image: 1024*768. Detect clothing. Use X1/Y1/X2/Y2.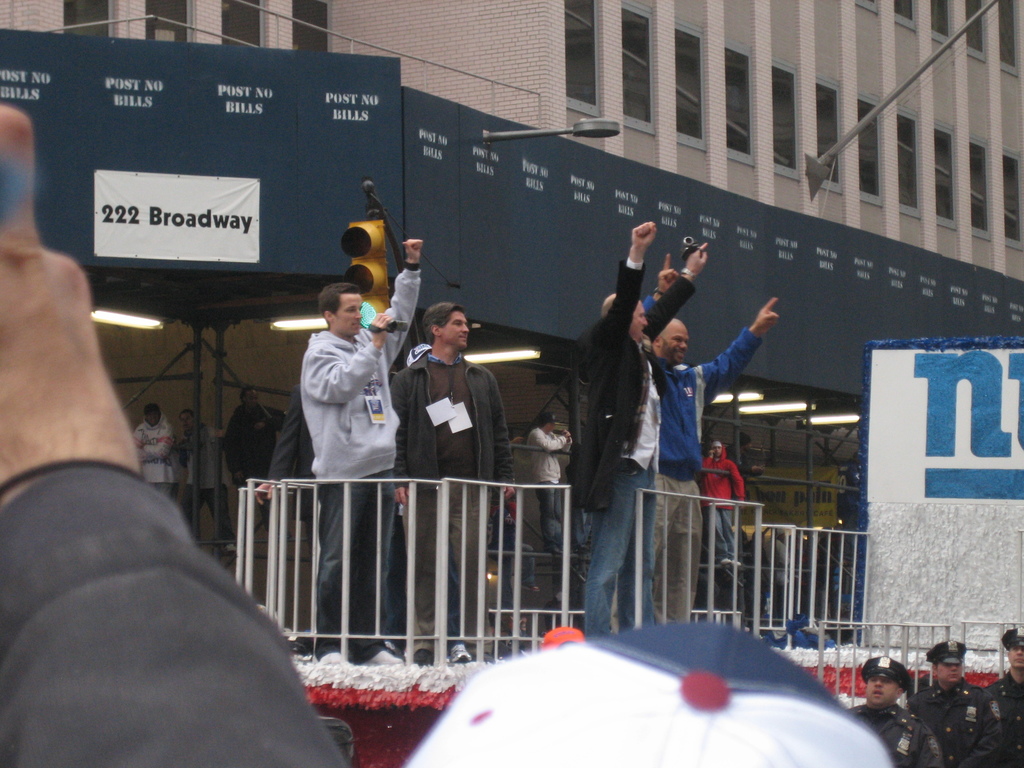
906/682/996/767.
